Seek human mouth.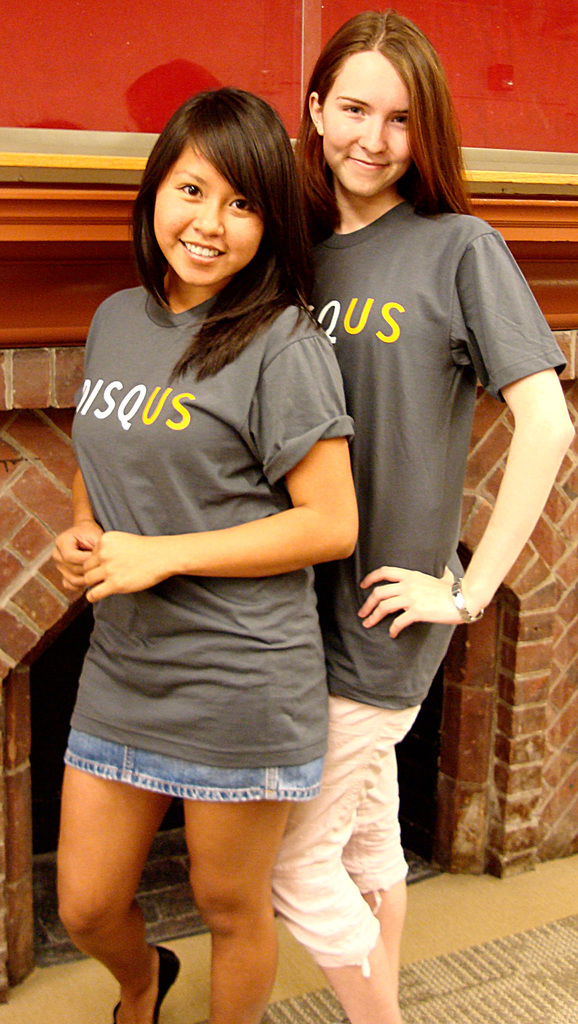
{"left": 176, "top": 236, "right": 223, "bottom": 264}.
